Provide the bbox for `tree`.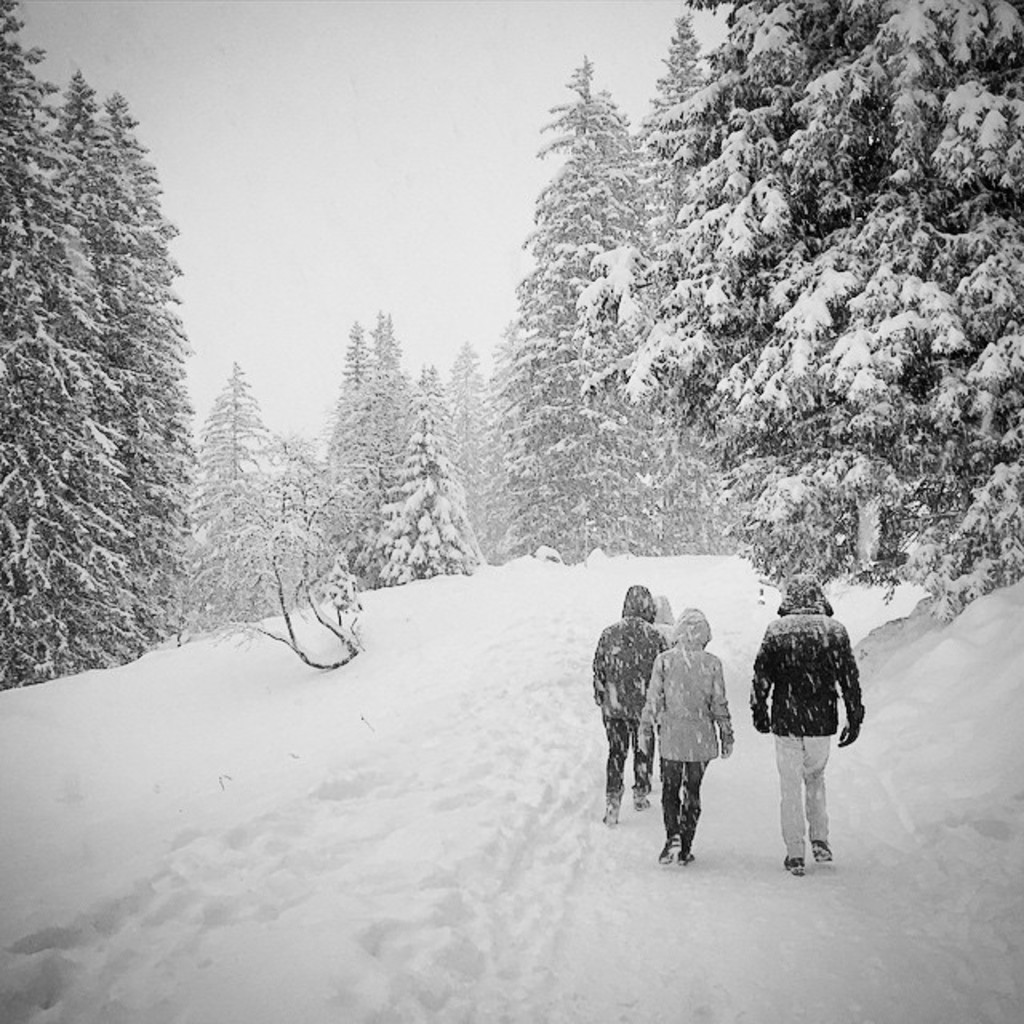
left=637, top=0, right=850, bottom=608.
